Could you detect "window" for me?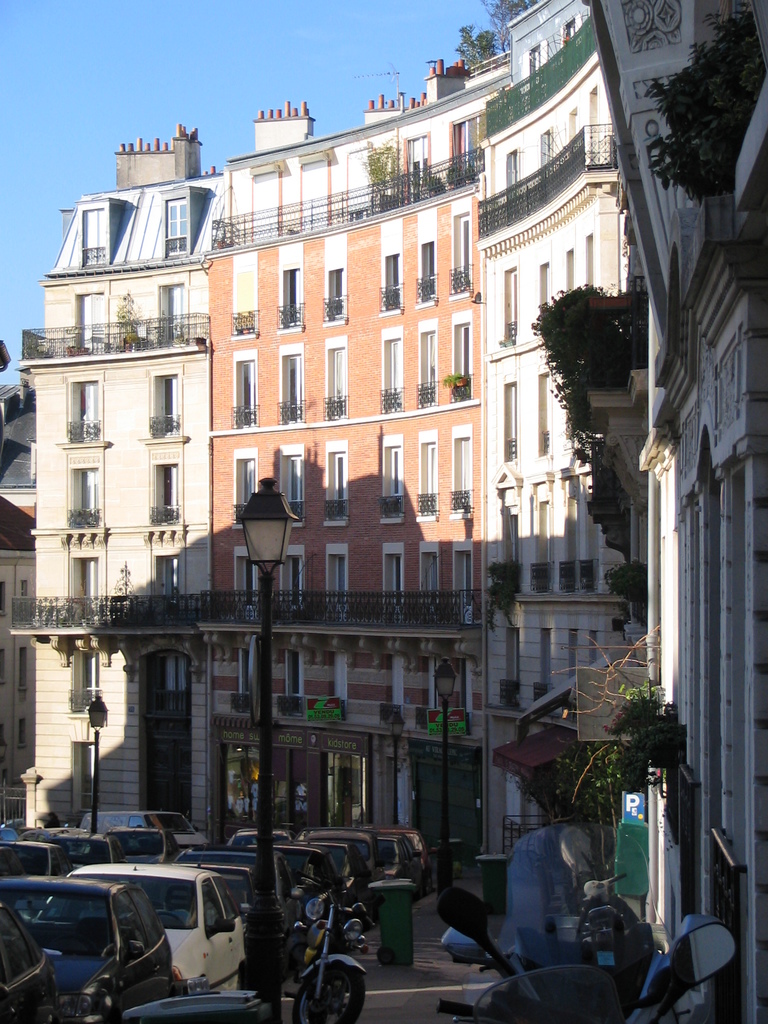
Detection result: box=[74, 383, 98, 444].
